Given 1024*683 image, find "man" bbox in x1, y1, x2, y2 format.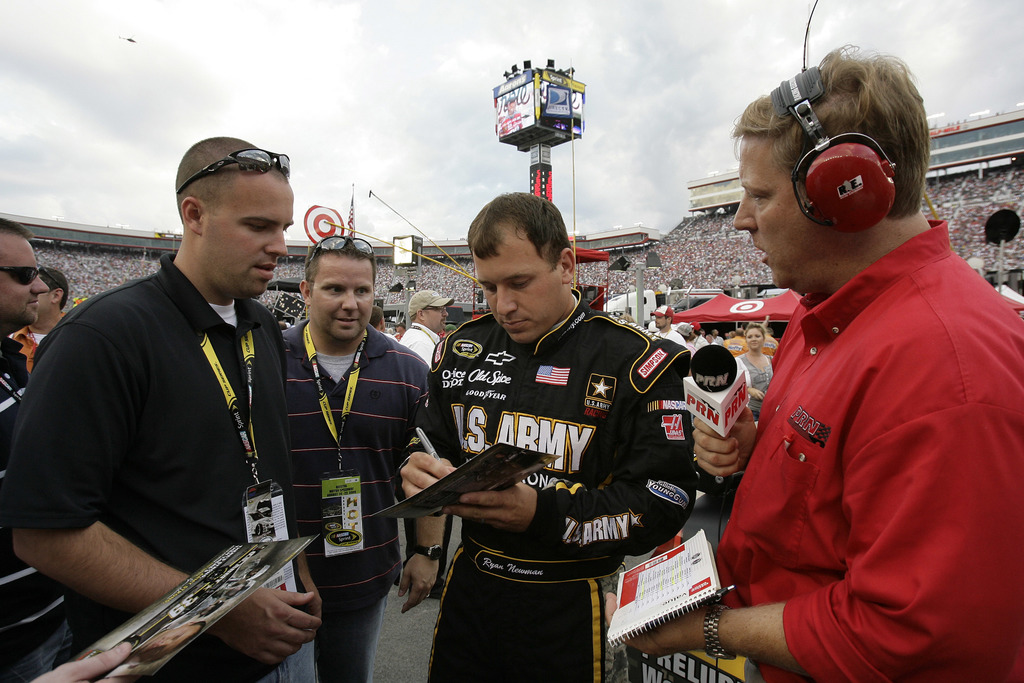
0, 214, 91, 682.
